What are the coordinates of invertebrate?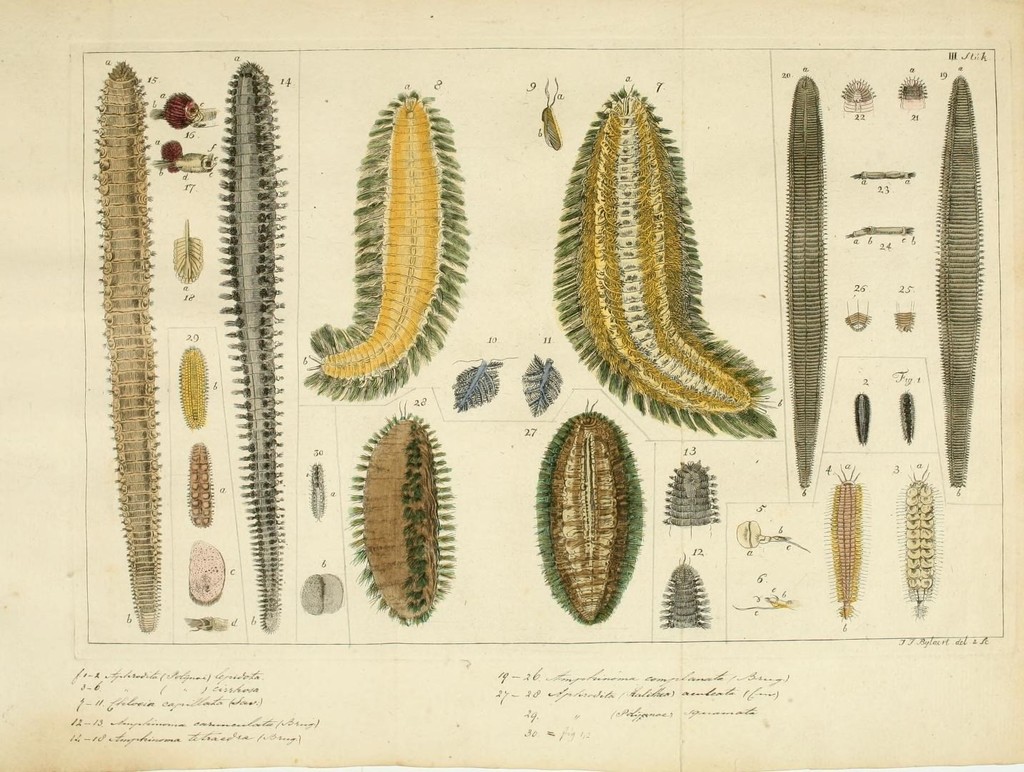
(189, 445, 214, 528).
